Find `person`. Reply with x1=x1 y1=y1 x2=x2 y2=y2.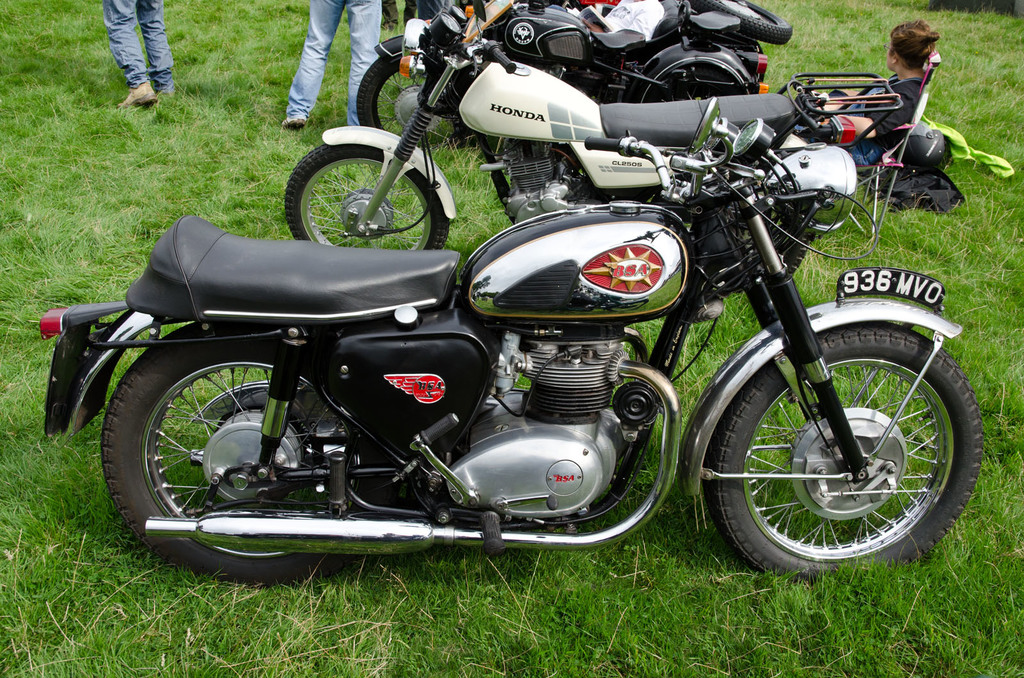
x1=379 y1=0 x2=413 y2=33.
